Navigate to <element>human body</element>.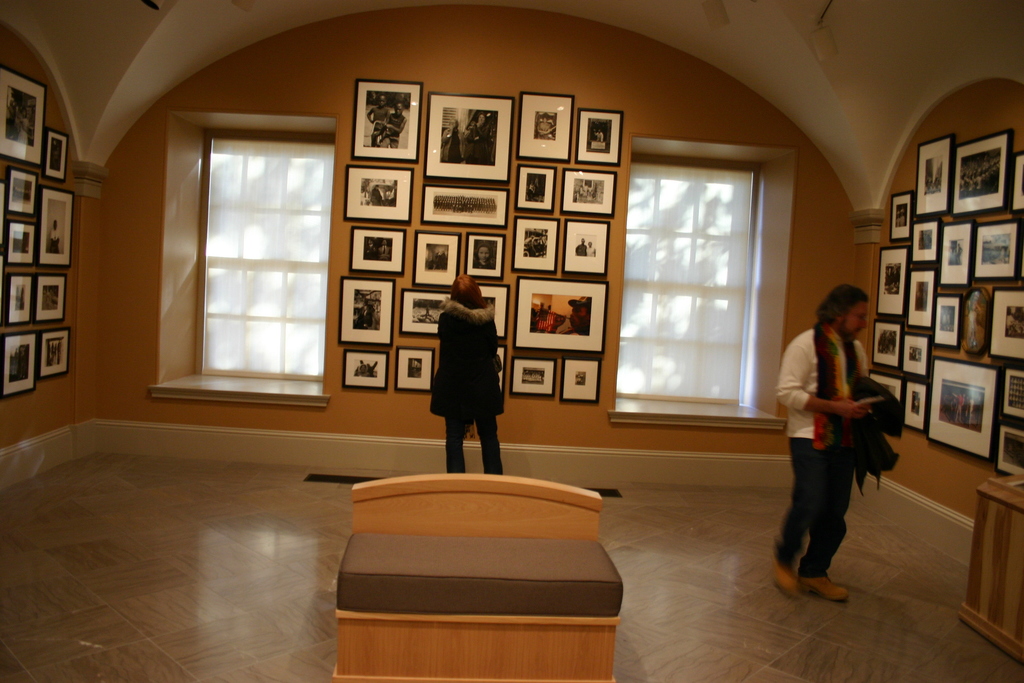
Navigation target: [x1=547, y1=297, x2=591, y2=336].
